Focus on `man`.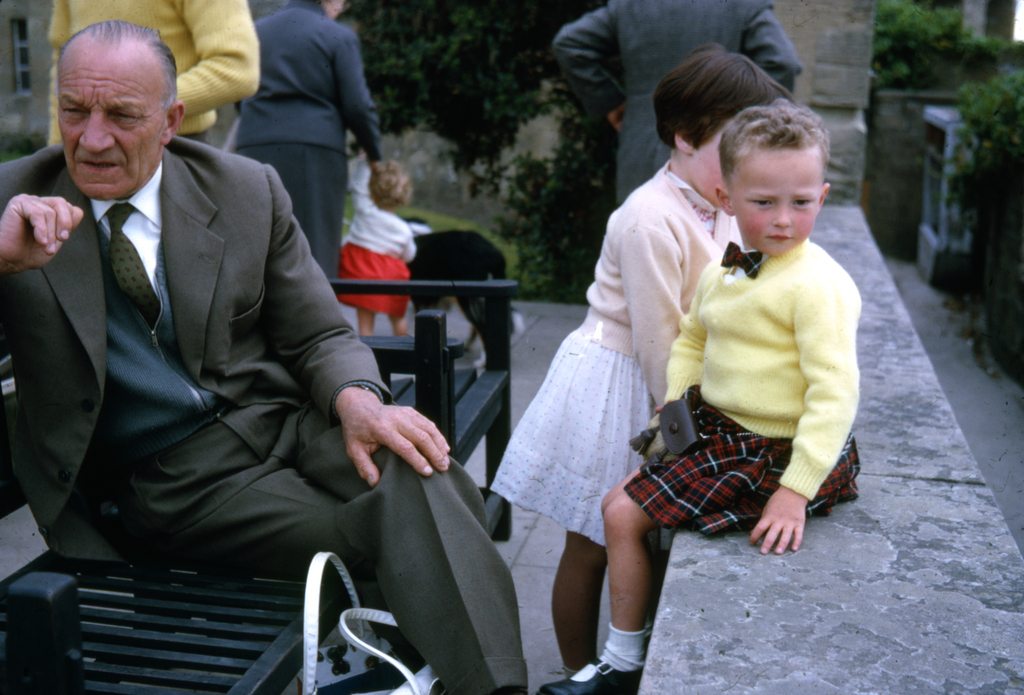
Focused at [x1=0, y1=19, x2=528, y2=694].
